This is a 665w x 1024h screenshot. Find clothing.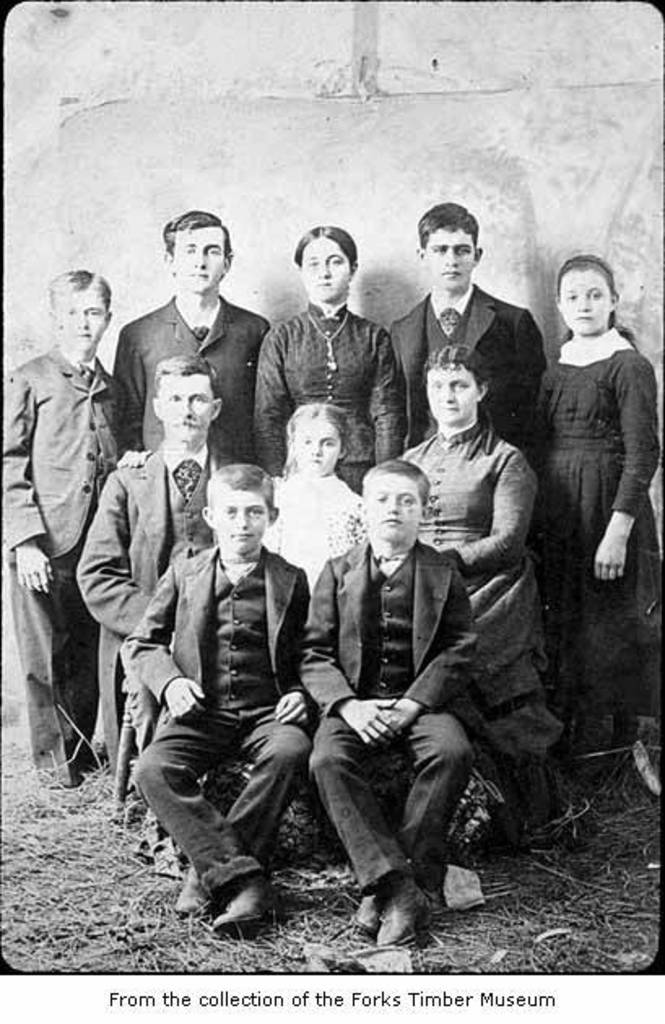
Bounding box: x1=525, y1=358, x2=663, y2=731.
